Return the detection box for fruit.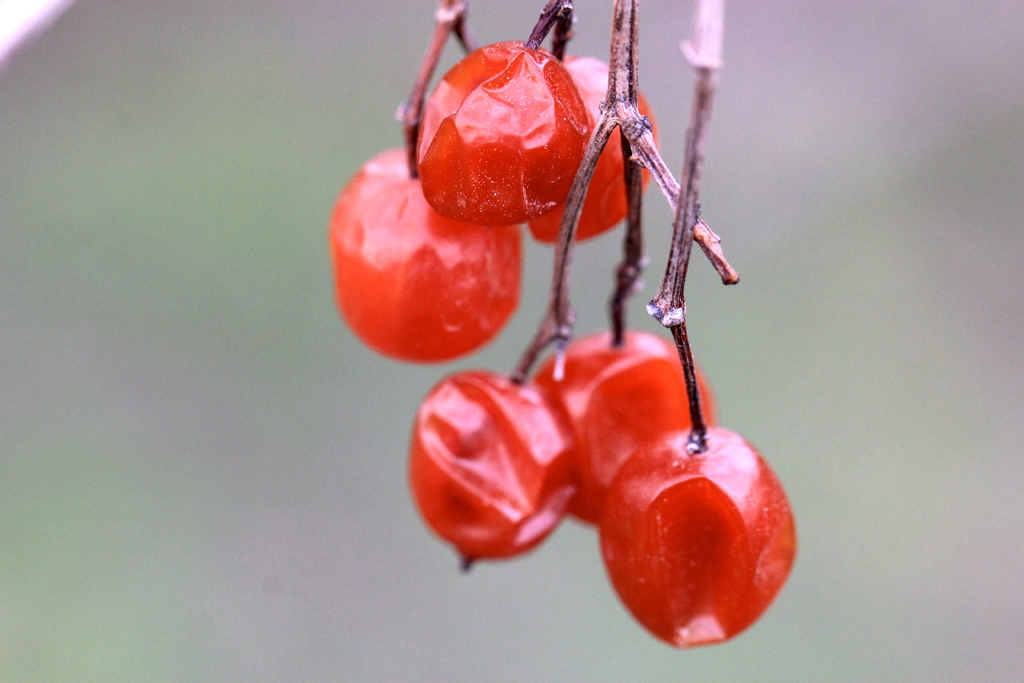
box=[331, 146, 525, 364].
